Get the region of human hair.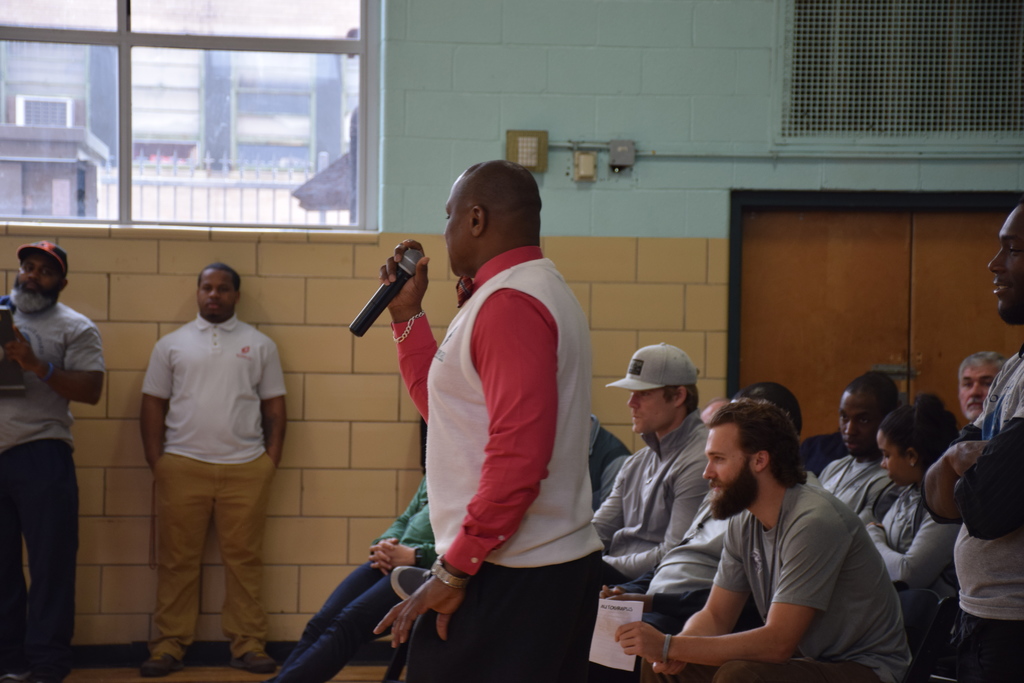
detection(666, 384, 700, 415).
